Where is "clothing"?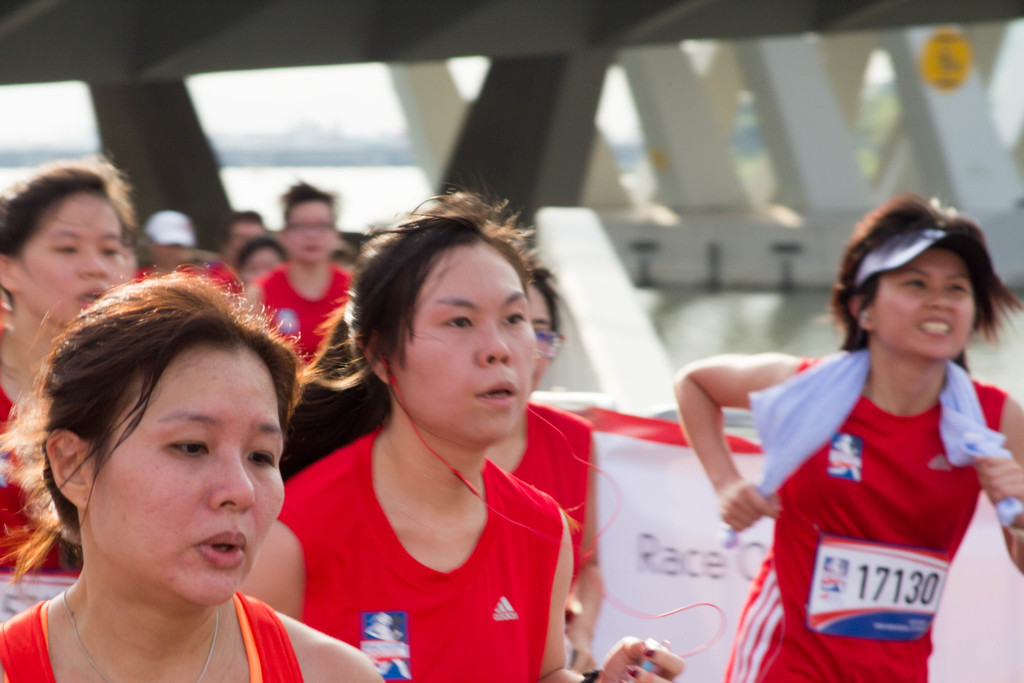
BBox(0, 598, 306, 682).
